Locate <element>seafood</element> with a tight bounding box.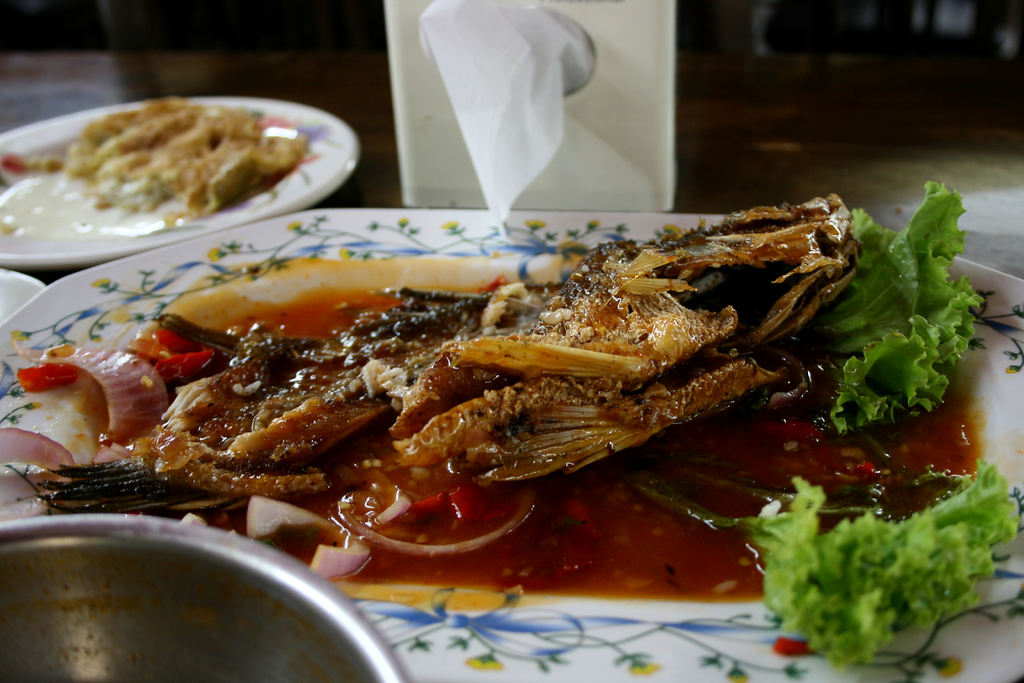
pyautogui.locateOnScreen(42, 188, 872, 520).
